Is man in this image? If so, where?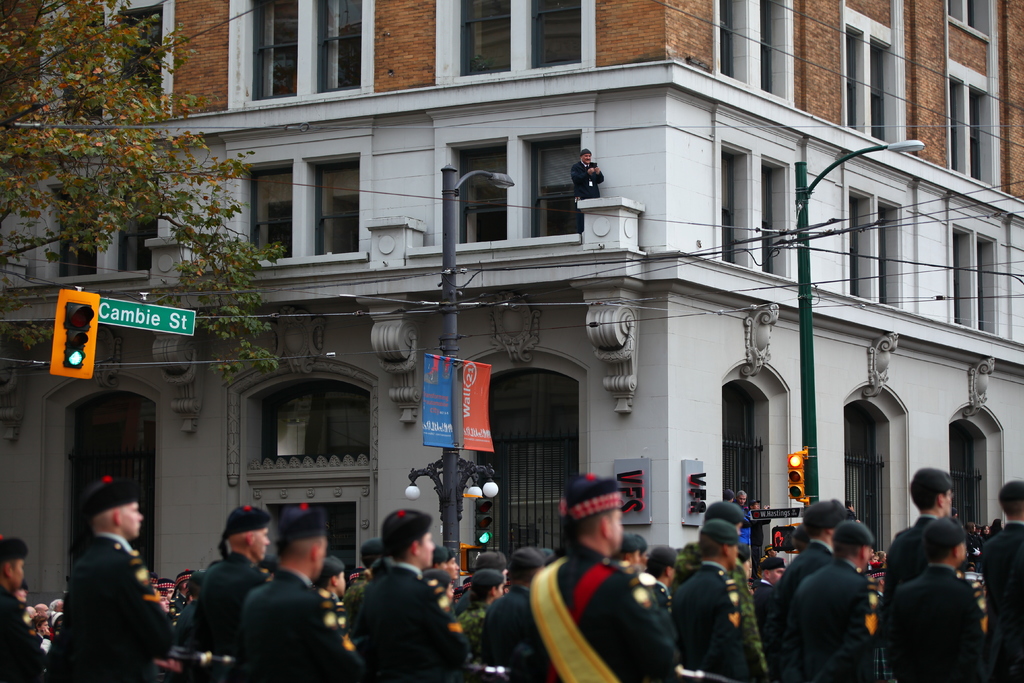
Yes, at {"x1": 244, "y1": 509, "x2": 347, "y2": 682}.
